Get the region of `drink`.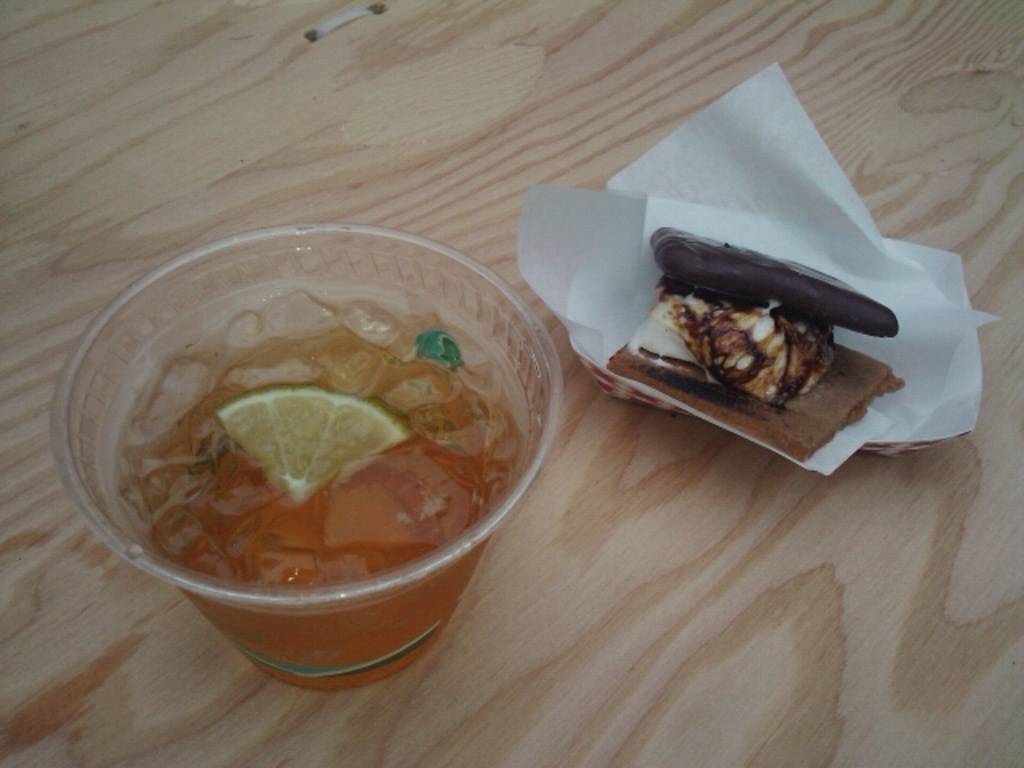
(left=54, top=227, right=574, bottom=682).
